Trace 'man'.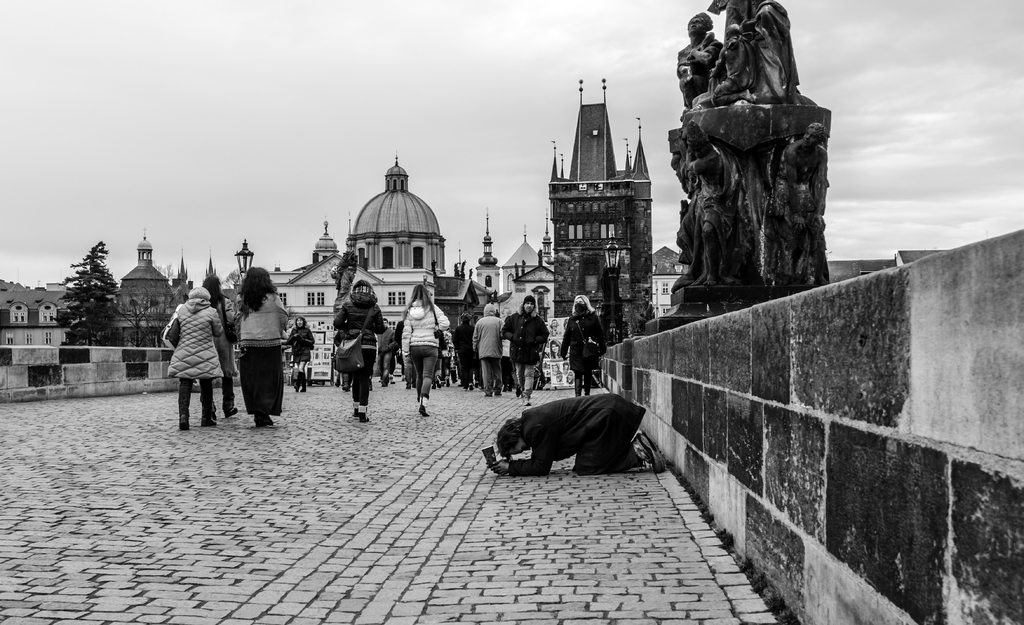
Traced to 684,134,735,289.
